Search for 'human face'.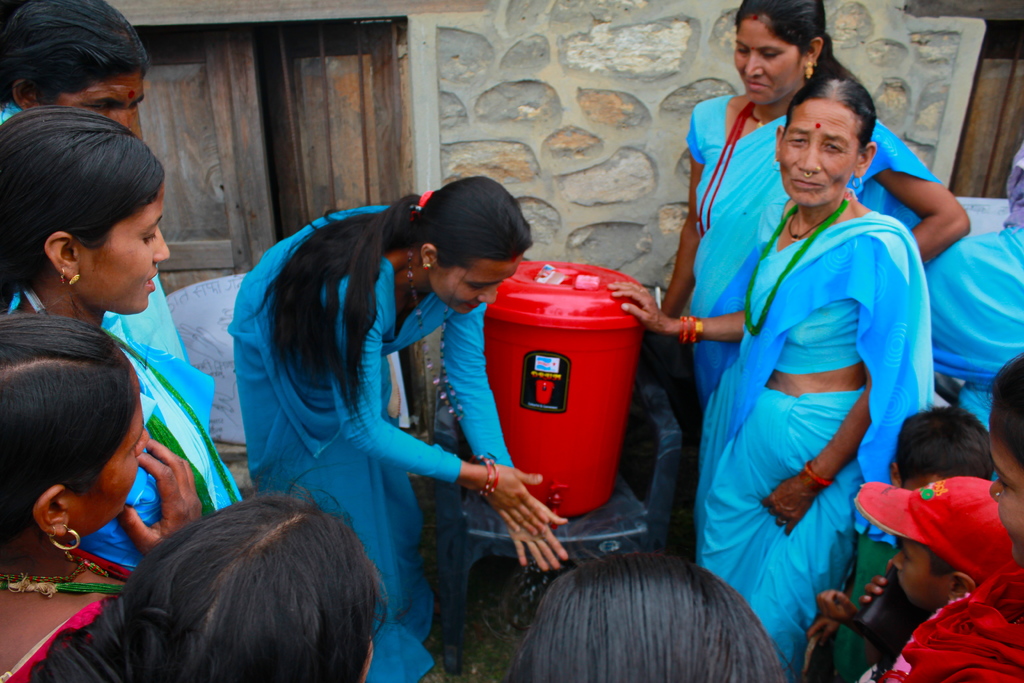
Found at region(432, 251, 521, 312).
